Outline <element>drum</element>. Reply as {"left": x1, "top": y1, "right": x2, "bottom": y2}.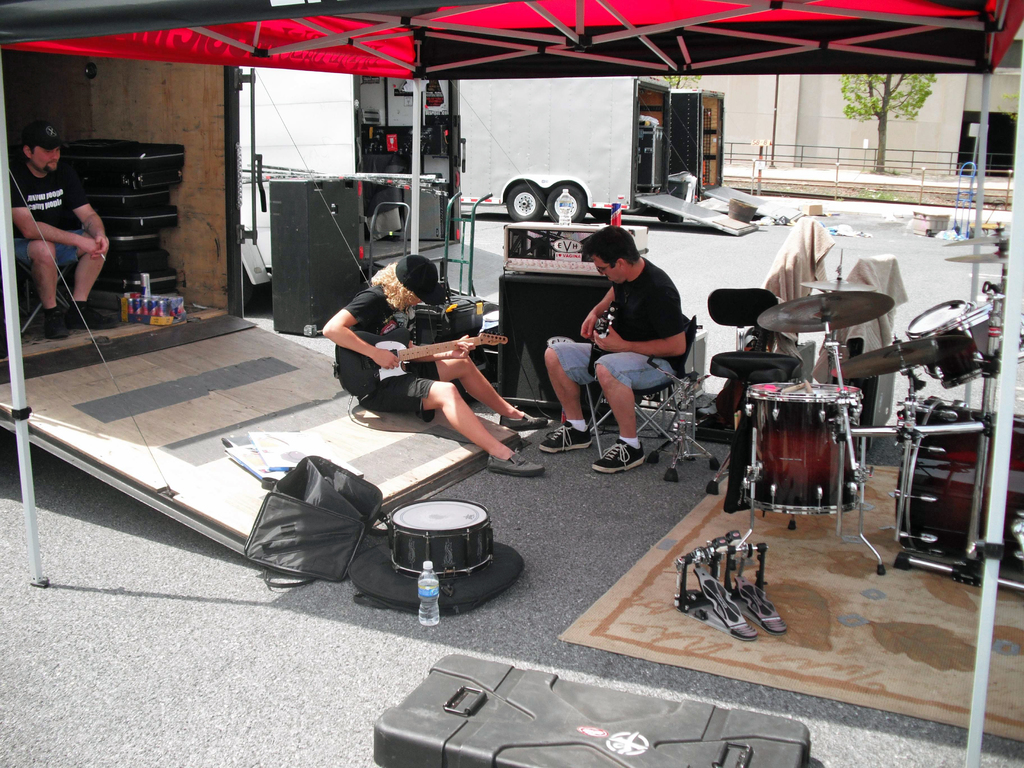
{"left": 922, "top": 298, "right": 1023, "bottom": 390}.
